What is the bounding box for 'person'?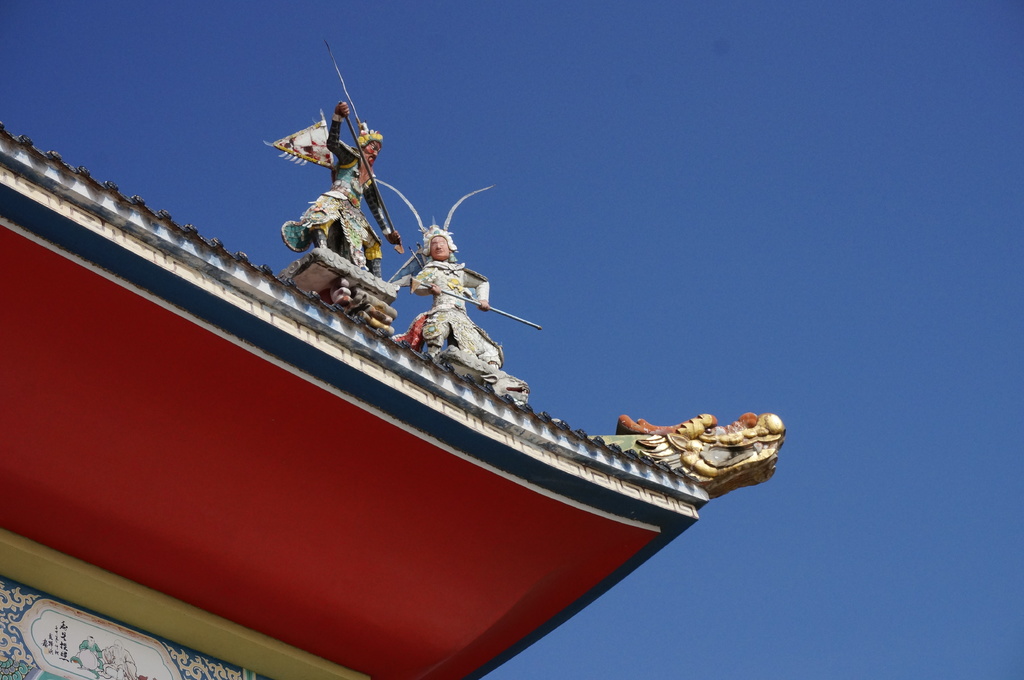
282 92 406 277.
